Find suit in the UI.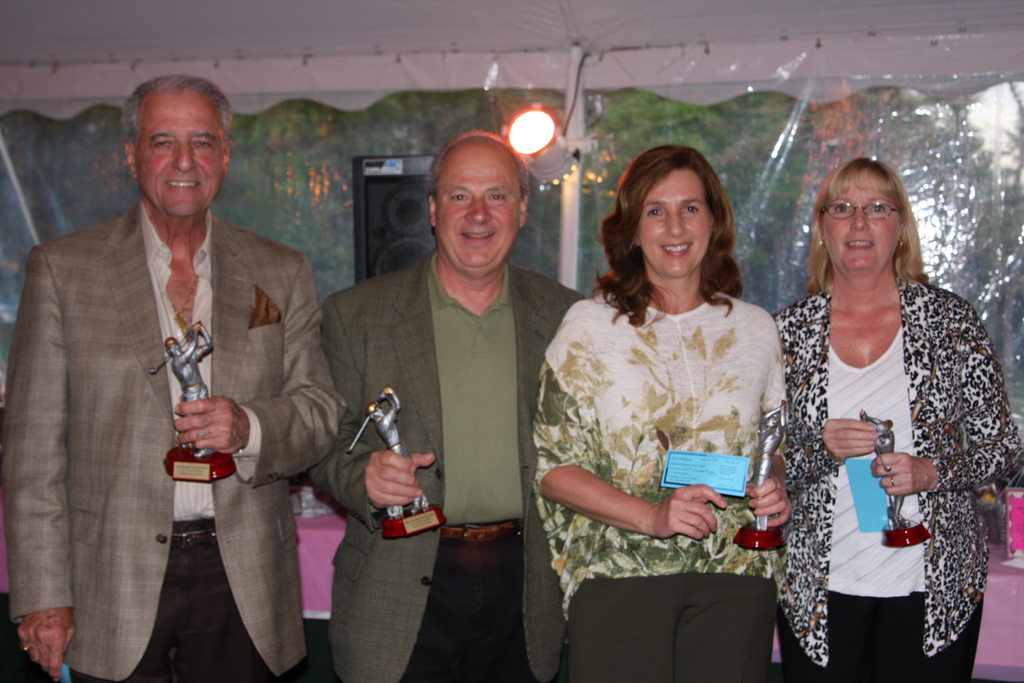
UI element at [left=301, top=248, right=586, bottom=682].
